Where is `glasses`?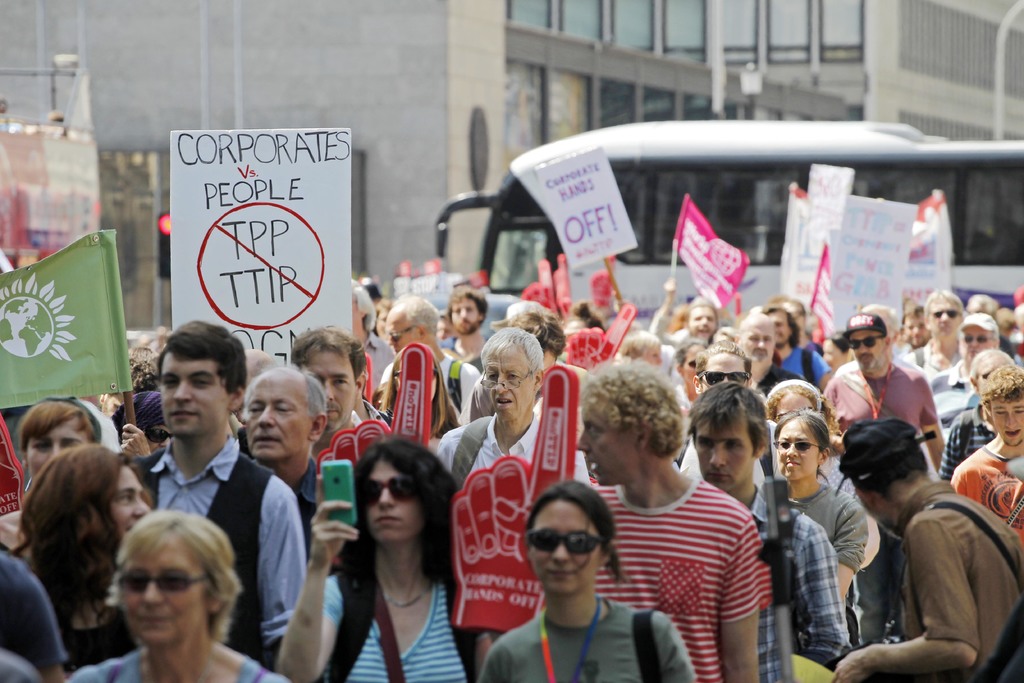
<bbox>959, 328, 999, 344</bbox>.
